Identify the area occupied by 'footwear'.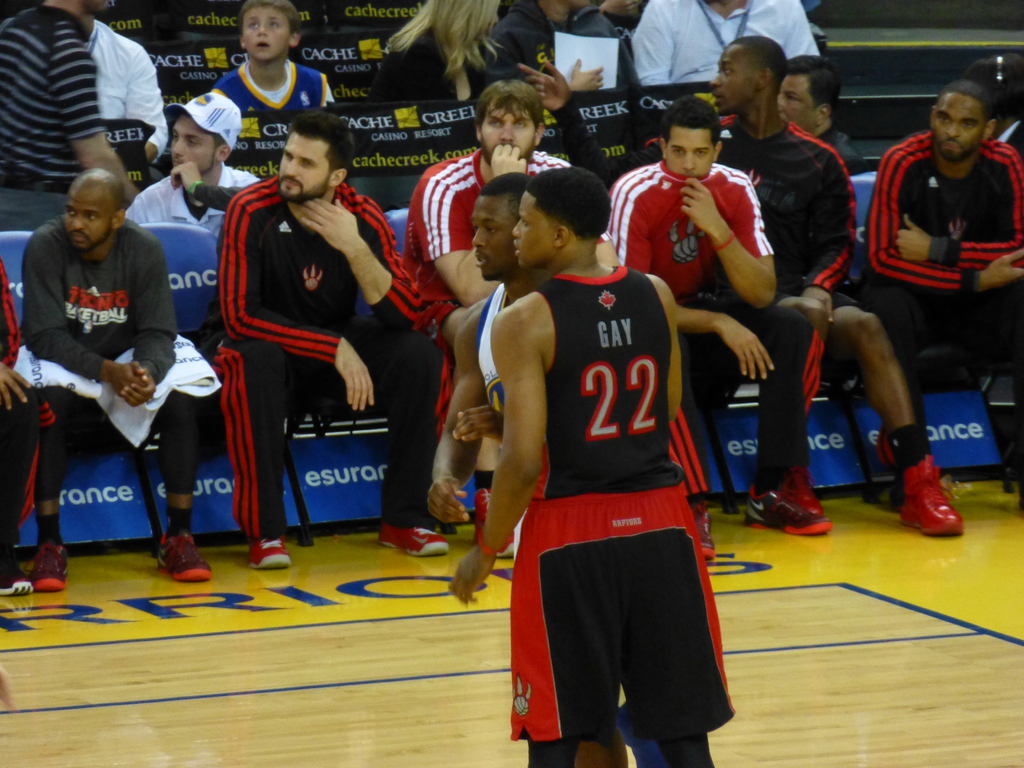
Area: box(376, 527, 452, 559).
